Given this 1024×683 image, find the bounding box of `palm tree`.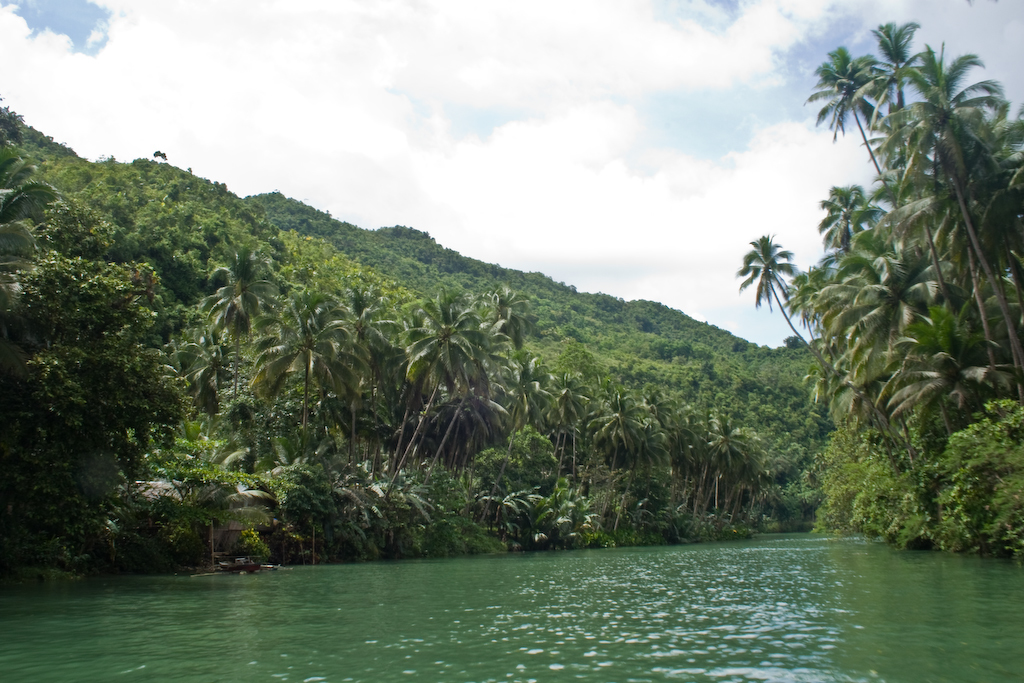
<bbox>890, 348, 971, 459</bbox>.
